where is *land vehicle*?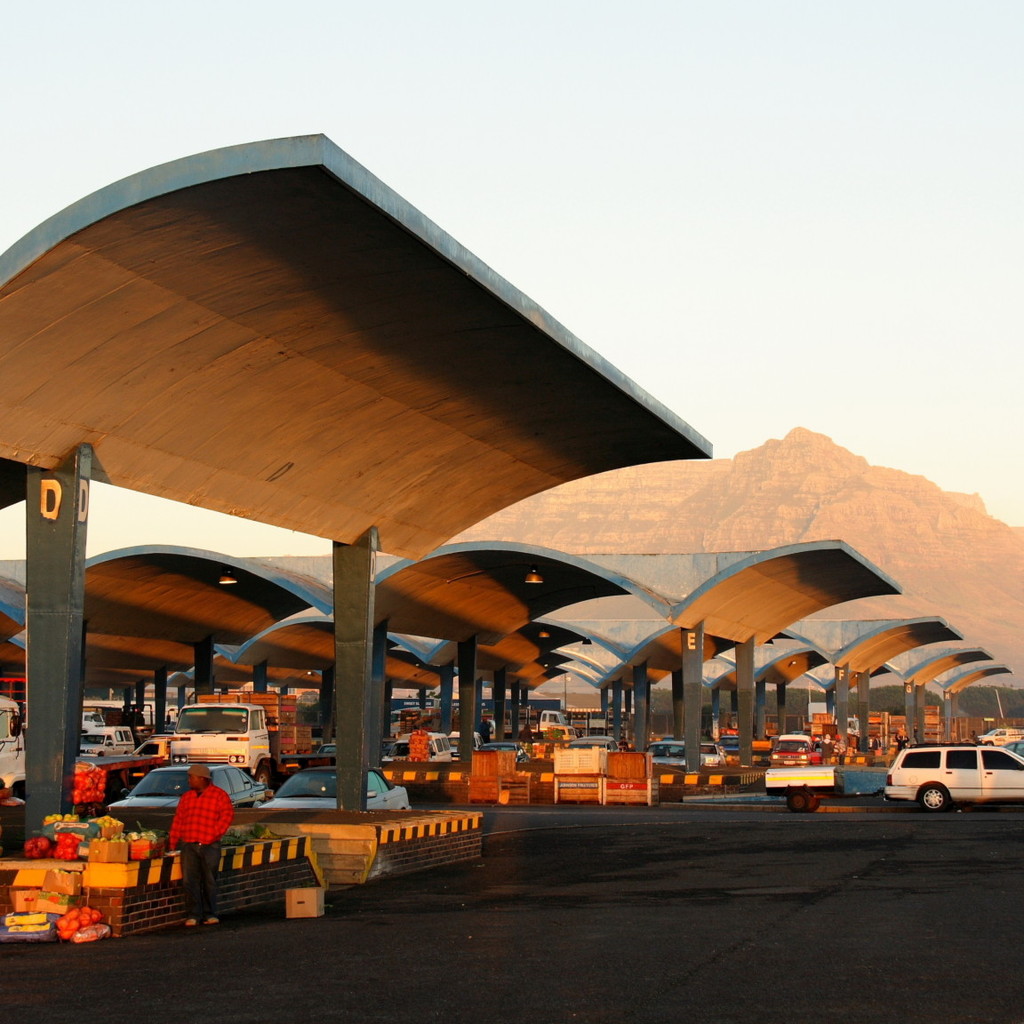
rect(381, 740, 396, 757).
